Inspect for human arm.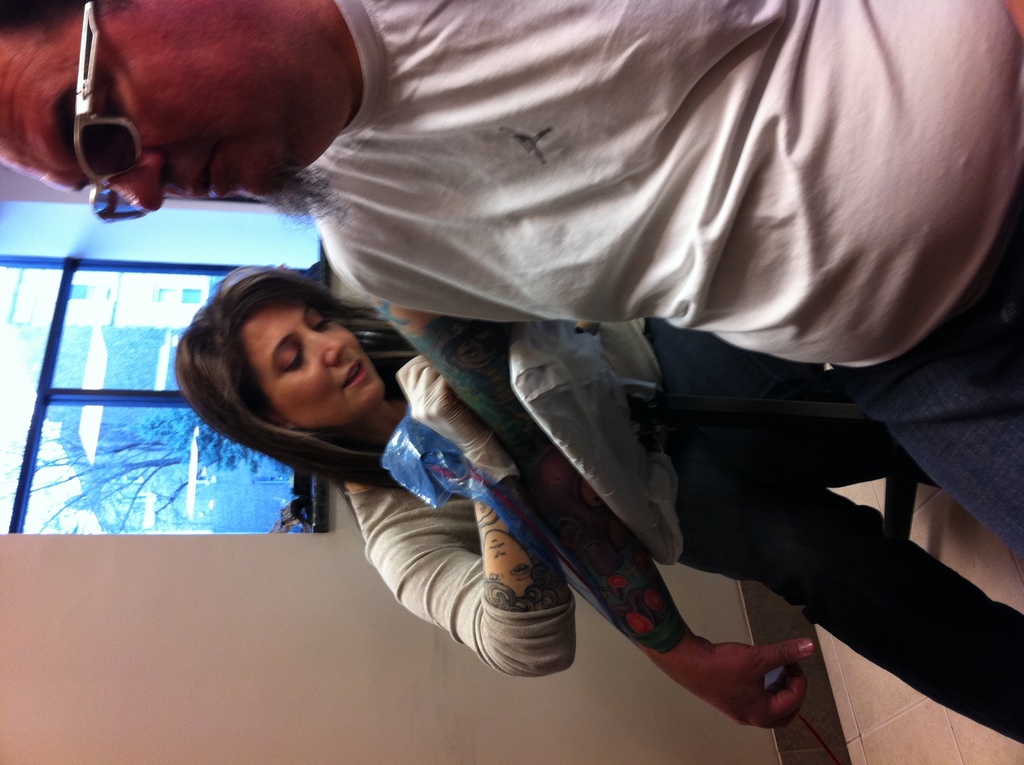
Inspection: (360,350,580,679).
